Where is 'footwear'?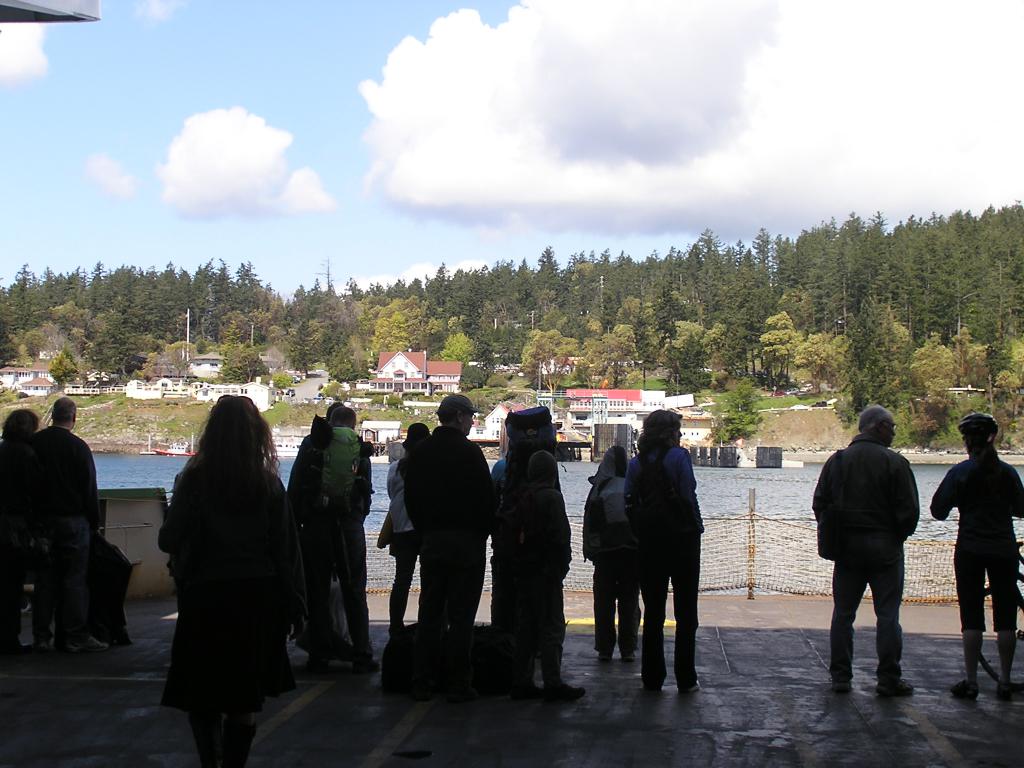
box(305, 654, 330, 674).
